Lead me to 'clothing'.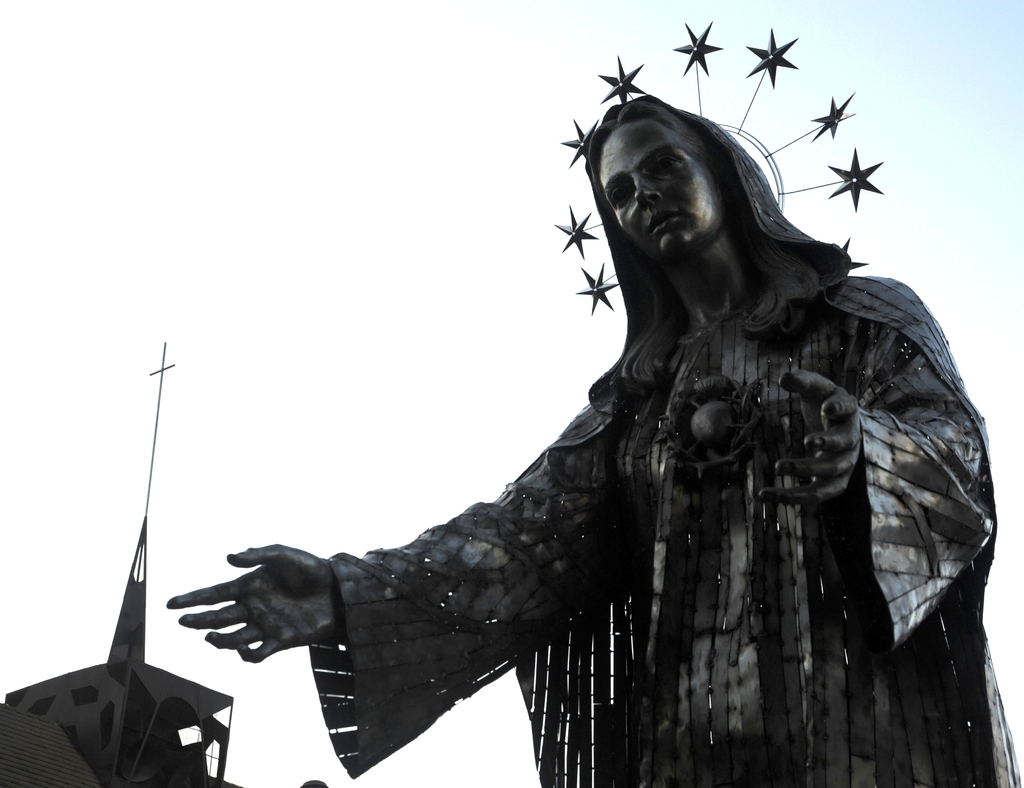
Lead to [left=312, top=88, right=1021, bottom=787].
